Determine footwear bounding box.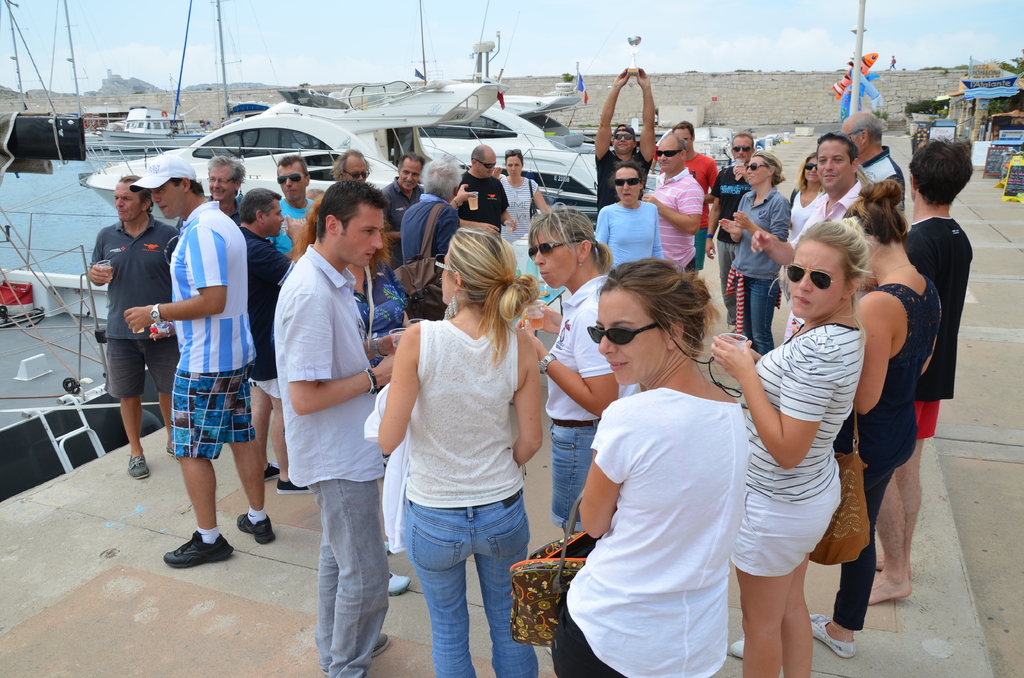
Determined: 373, 632, 390, 657.
